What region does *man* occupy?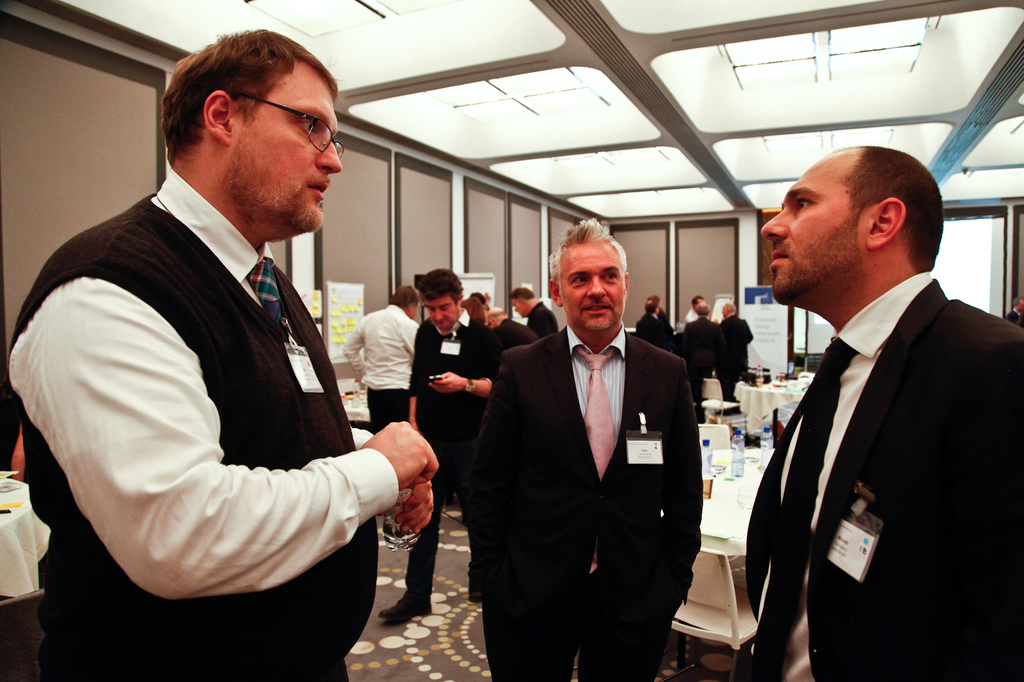
box=[9, 28, 435, 681].
